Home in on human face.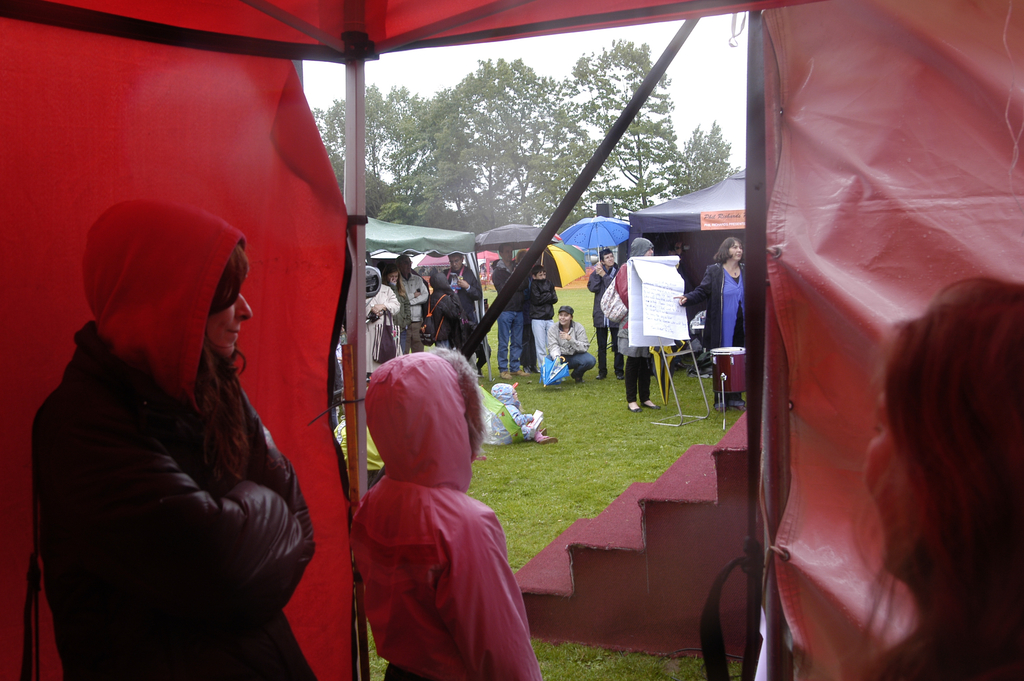
Homed in at <bbox>861, 375, 938, 579</bbox>.
